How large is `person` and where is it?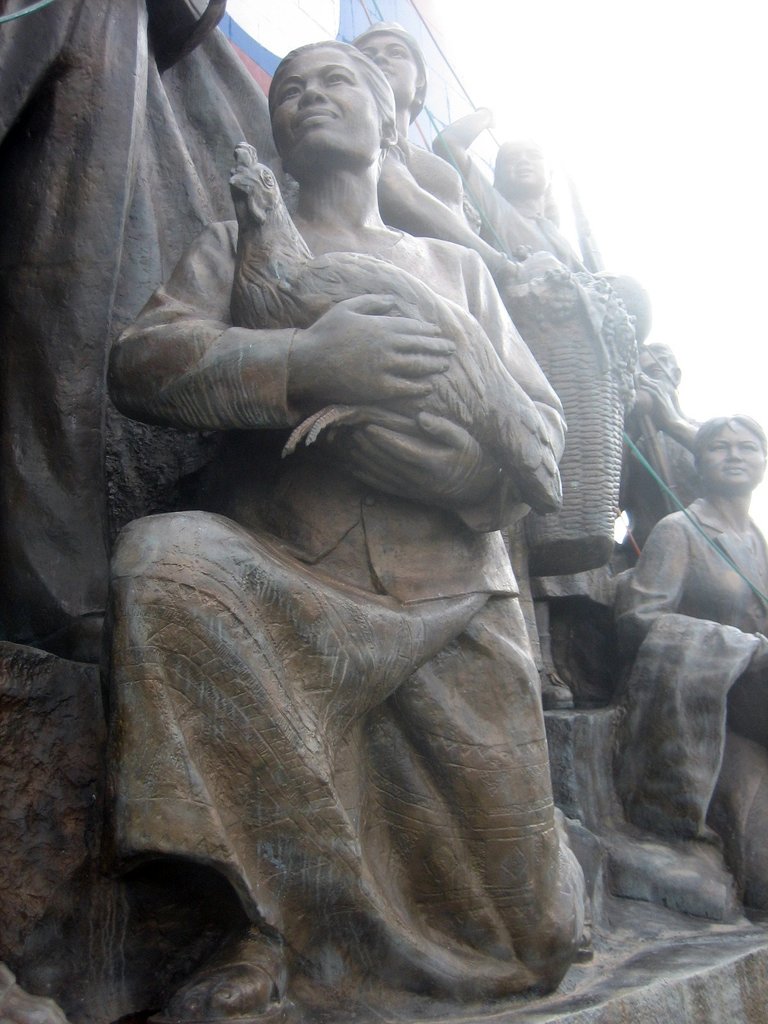
Bounding box: BBox(427, 95, 593, 273).
